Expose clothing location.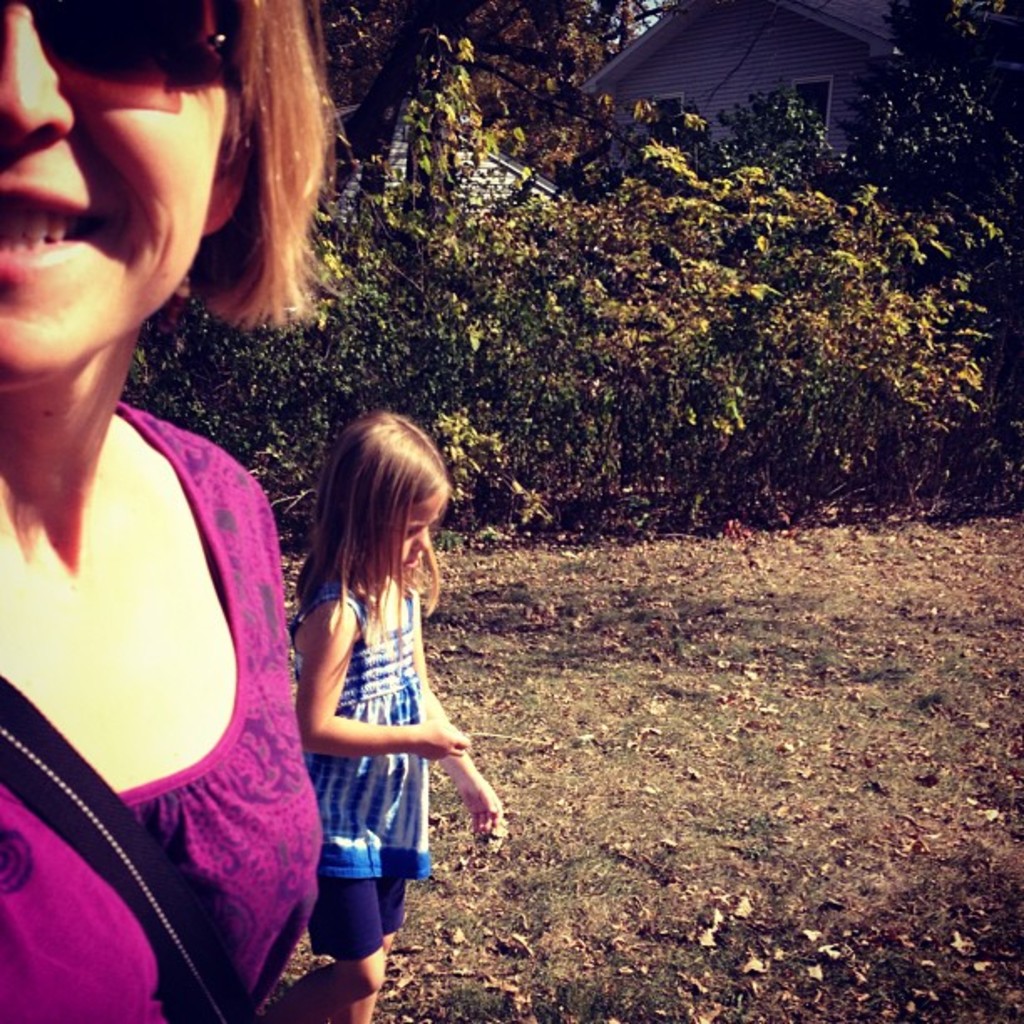
Exposed at pyautogui.locateOnScreen(0, 407, 323, 1022).
